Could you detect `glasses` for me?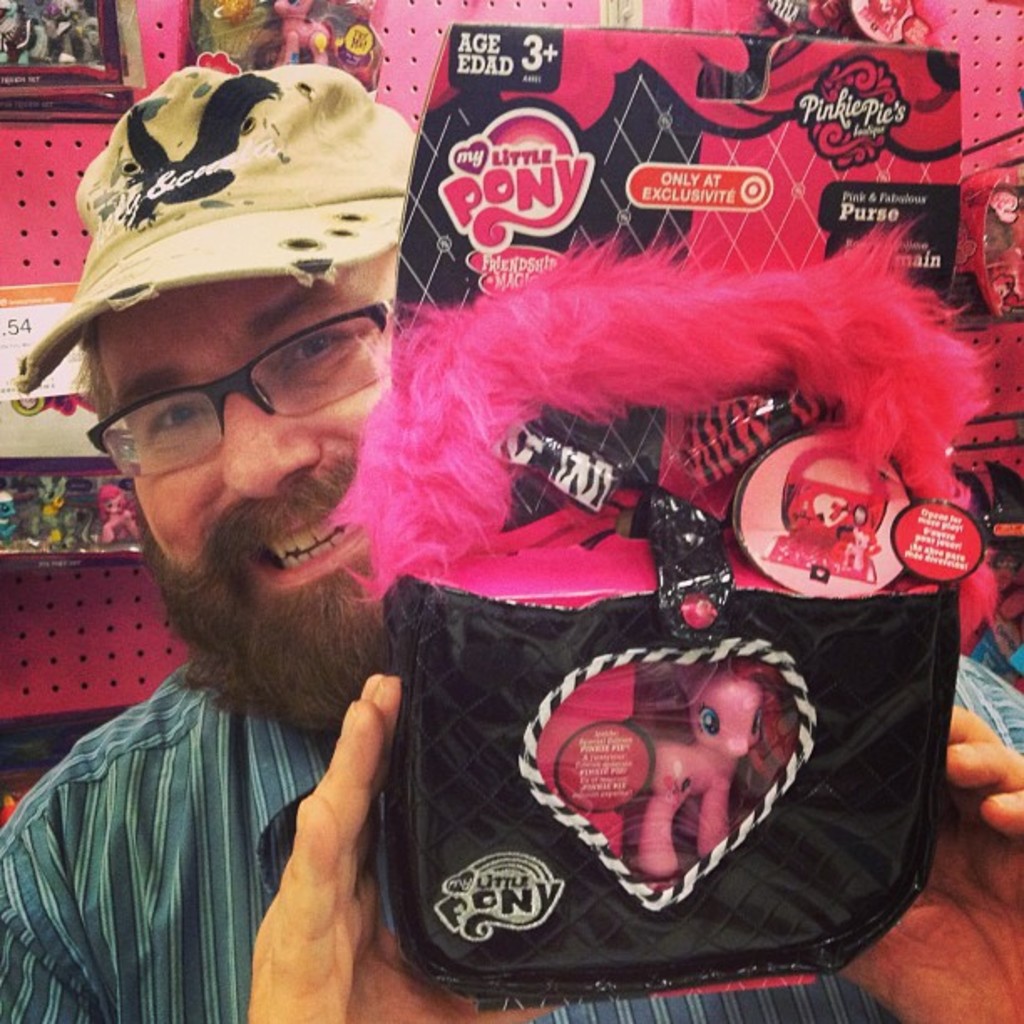
Detection result: BBox(84, 296, 403, 475).
